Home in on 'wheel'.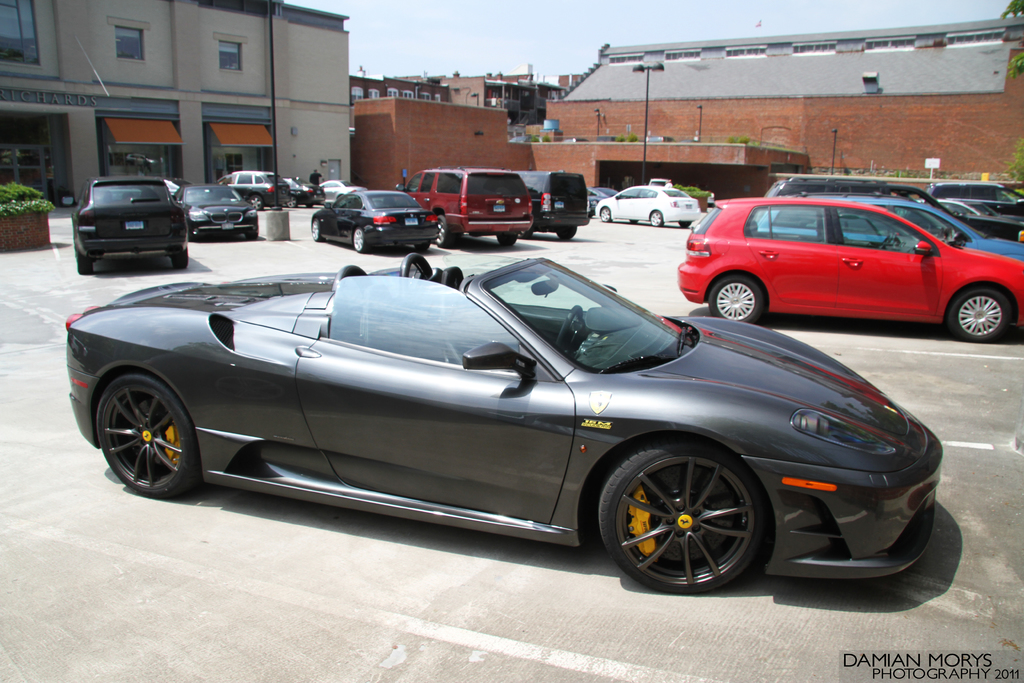
Homed in at pyautogui.locateOnScreen(600, 448, 780, 589).
